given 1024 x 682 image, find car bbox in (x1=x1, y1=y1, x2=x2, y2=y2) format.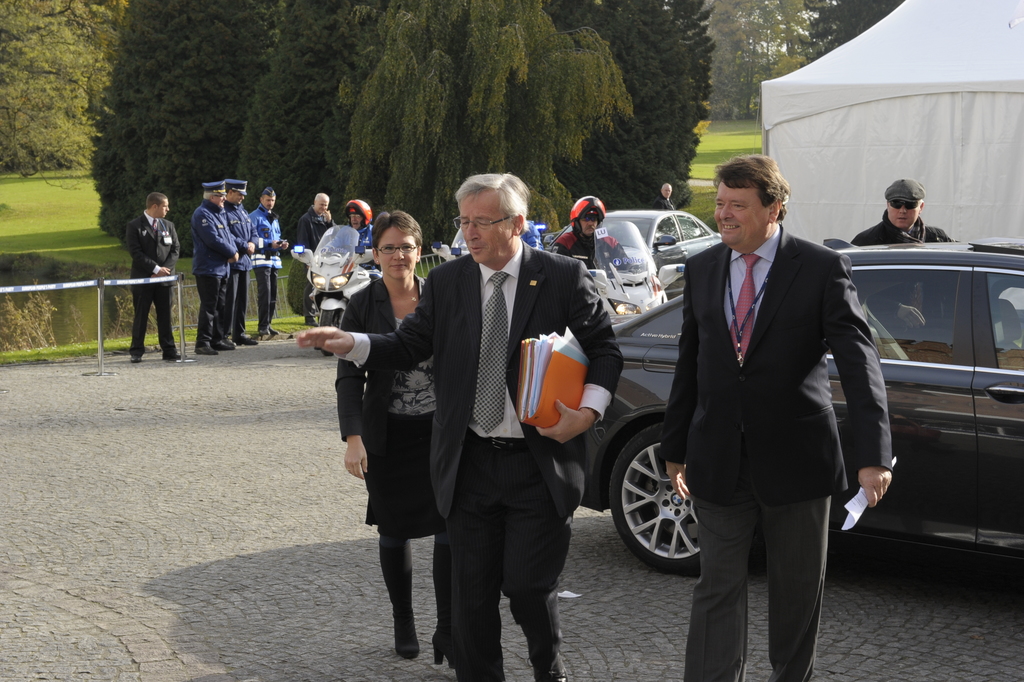
(x1=570, y1=236, x2=1023, y2=576).
